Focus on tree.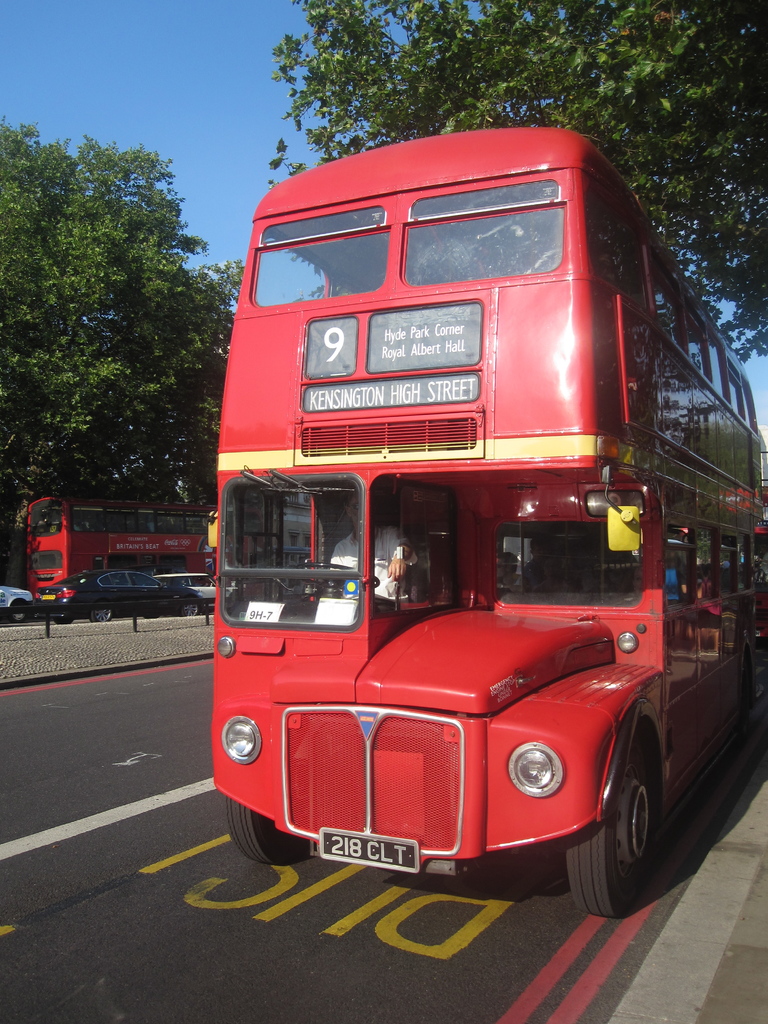
Focused at 259 0 767 369.
